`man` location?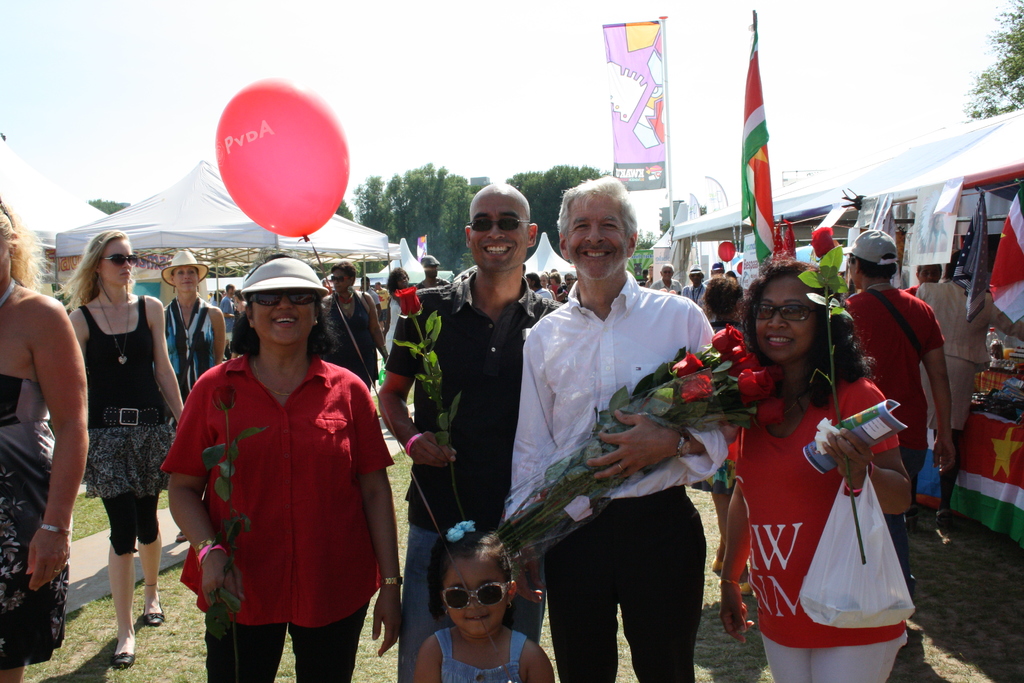
x1=707 y1=259 x2=732 y2=288
